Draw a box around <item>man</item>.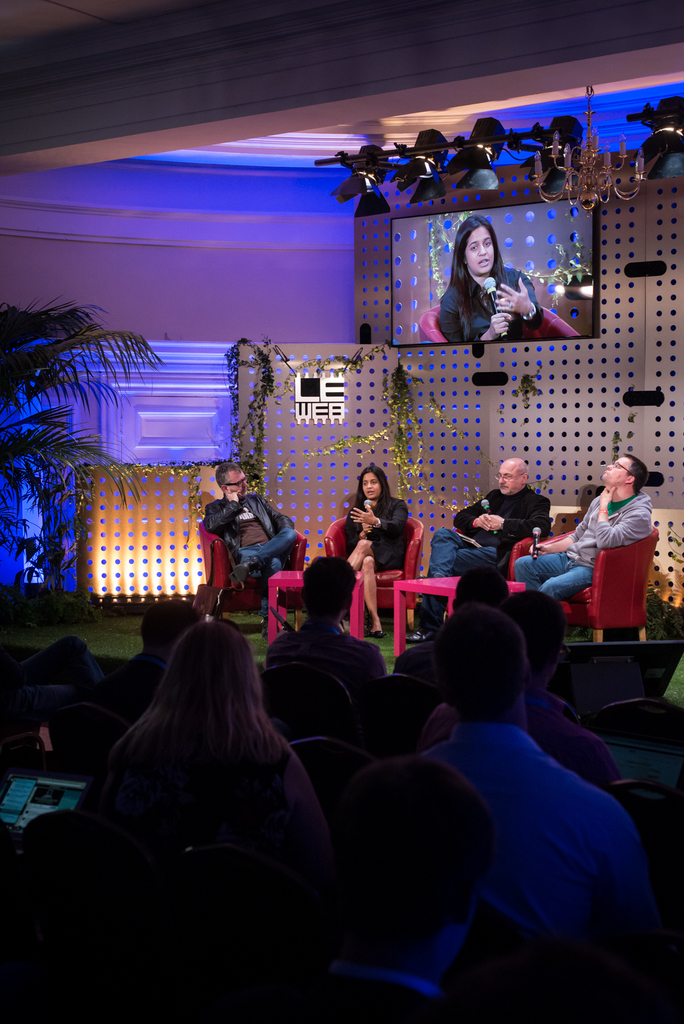
<region>502, 454, 667, 631</region>.
